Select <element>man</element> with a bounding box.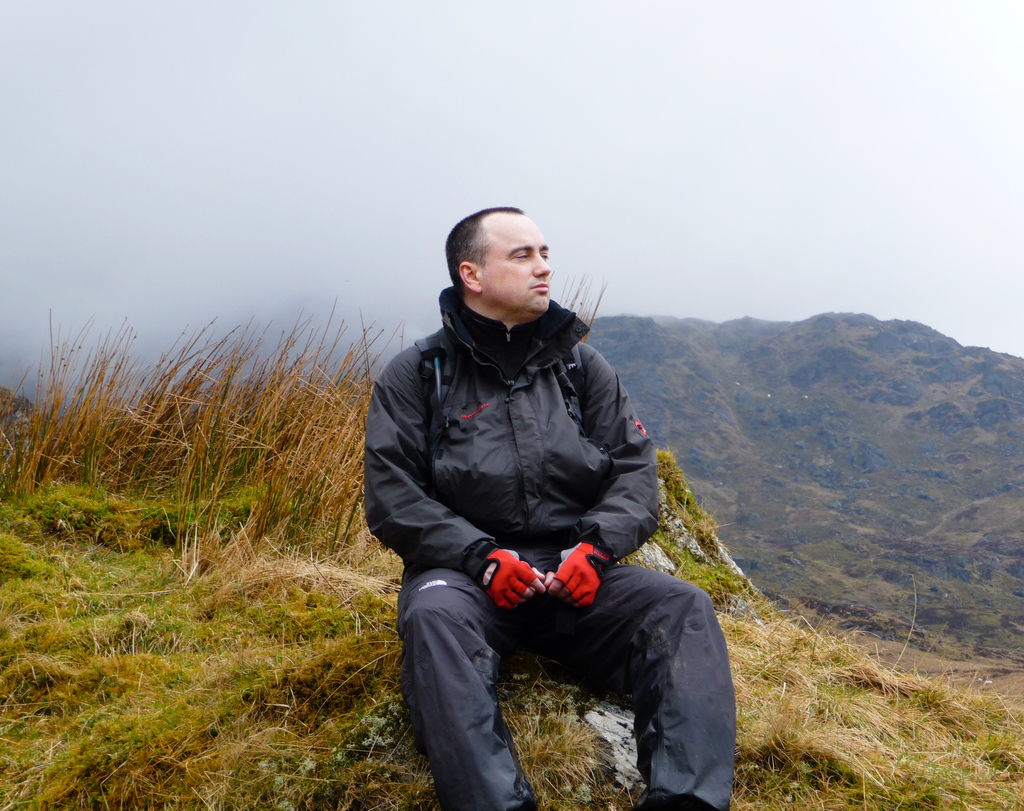
pyautogui.locateOnScreen(361, 221, 745, 810).
